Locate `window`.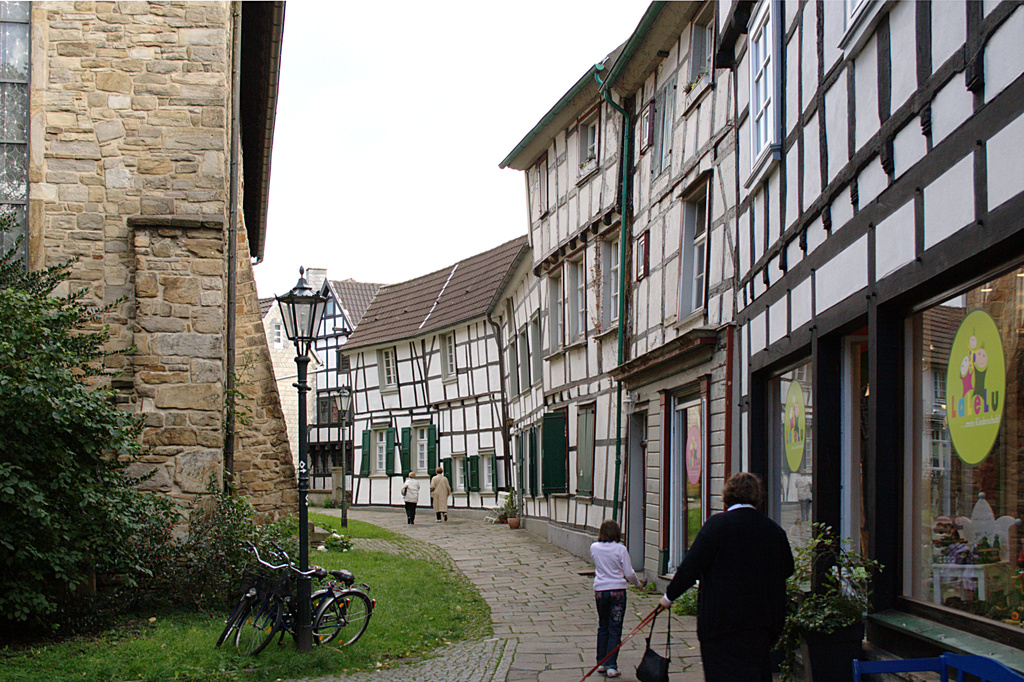
Bounding box: {"x1": 369, "y1": 430, "x2": 384, "y2": 475}.
